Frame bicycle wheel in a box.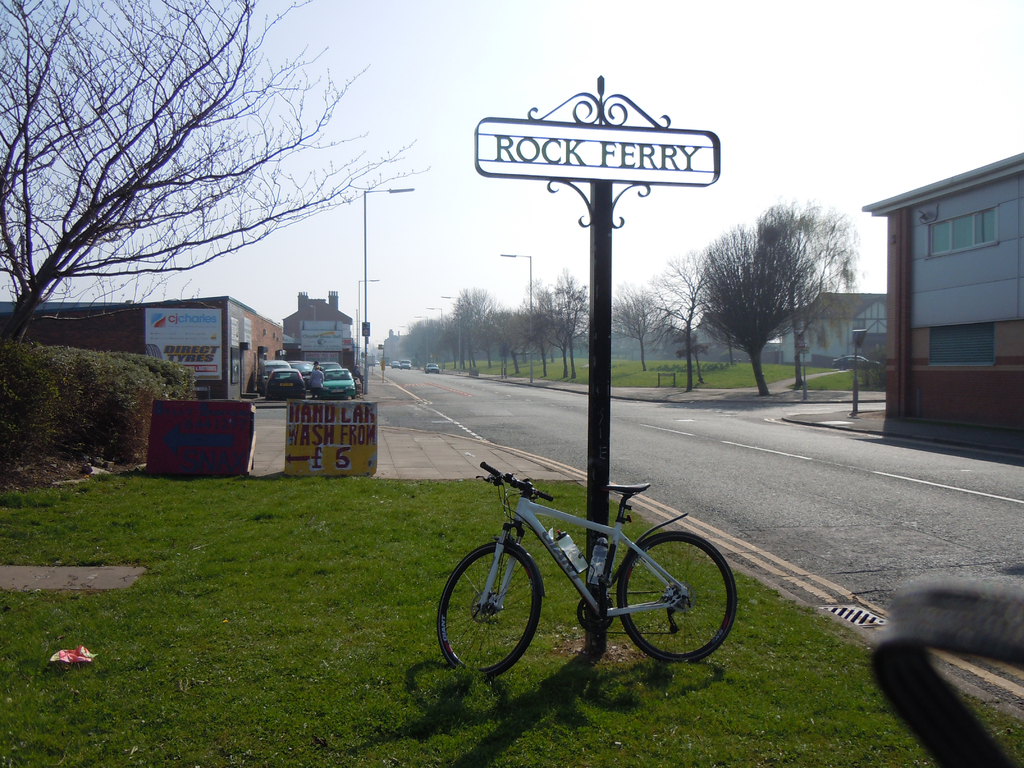
(x1=614, y1=522, x2=722, y2=676).
